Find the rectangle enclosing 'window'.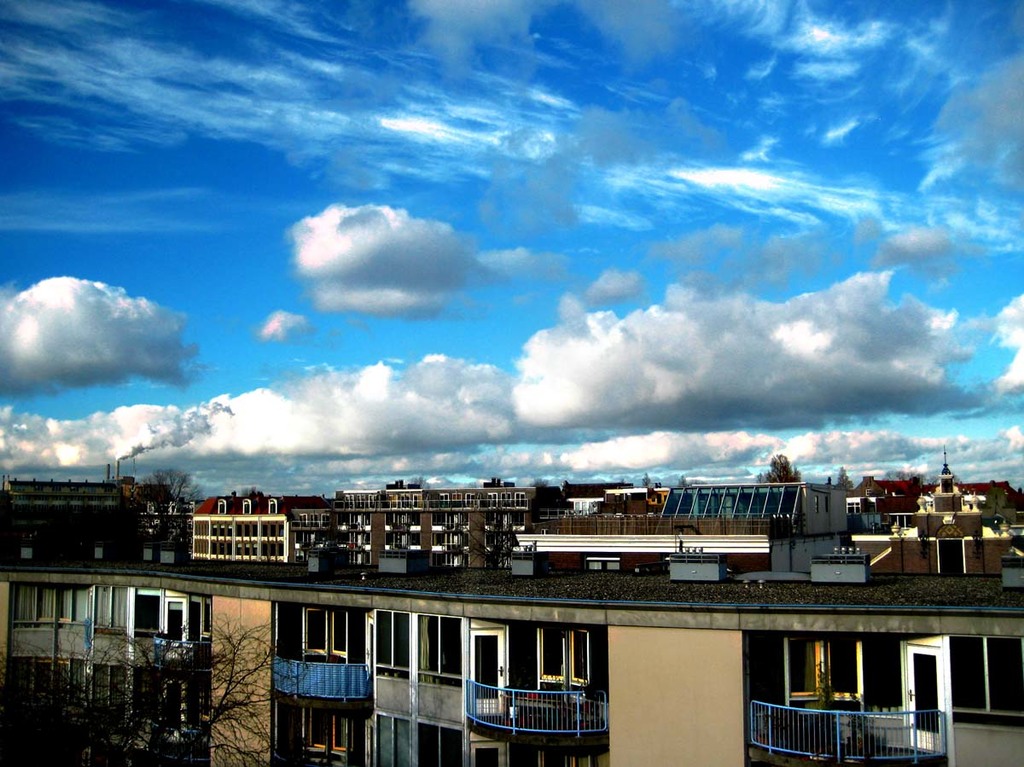
x1=190 y1=543 x2=208 y2=561.
